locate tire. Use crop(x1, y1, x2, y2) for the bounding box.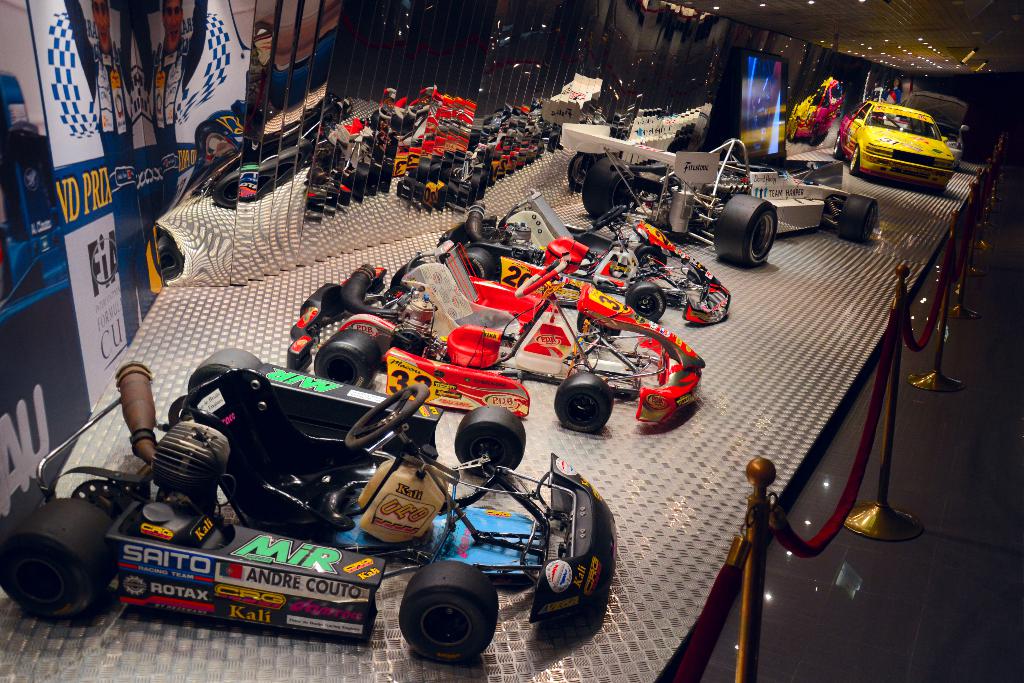
crop(465, 250, 500, 281).
